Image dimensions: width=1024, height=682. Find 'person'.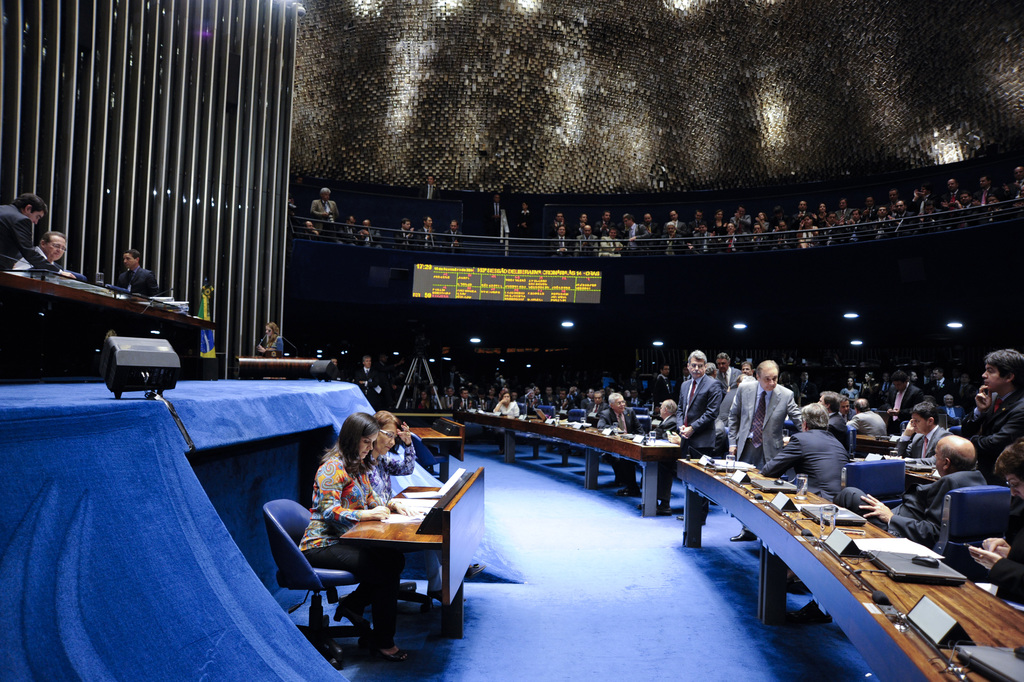
box(688, 222, 718, 252).
